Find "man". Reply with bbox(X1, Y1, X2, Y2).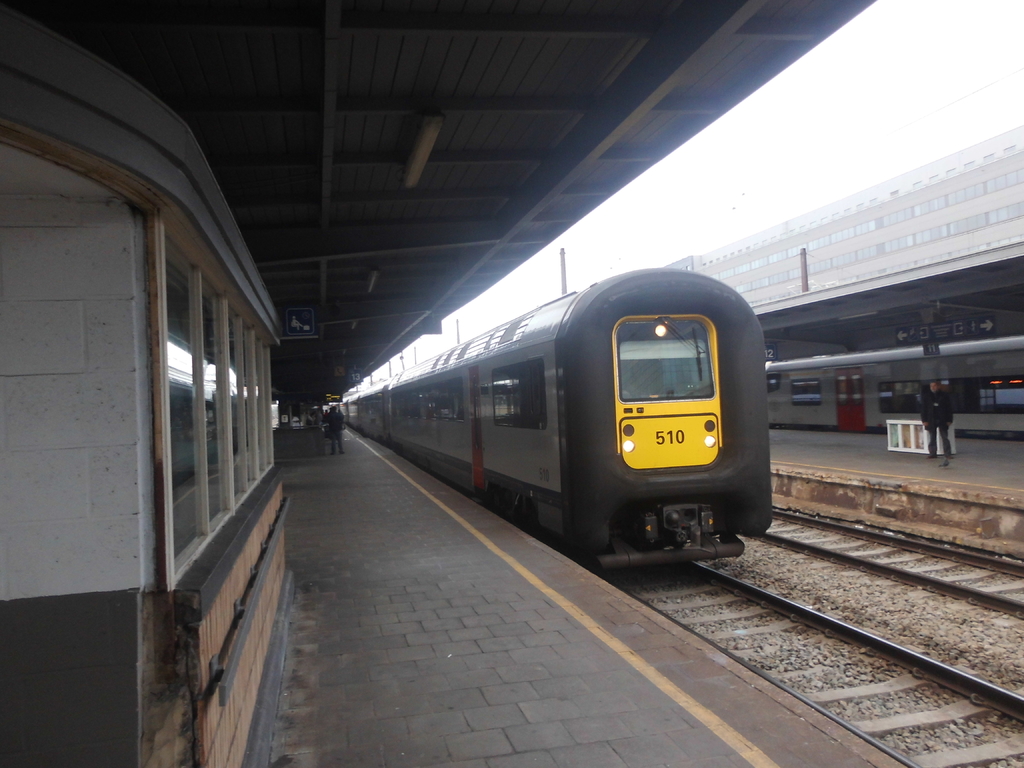
bbox(324, 403, 345, 458).
